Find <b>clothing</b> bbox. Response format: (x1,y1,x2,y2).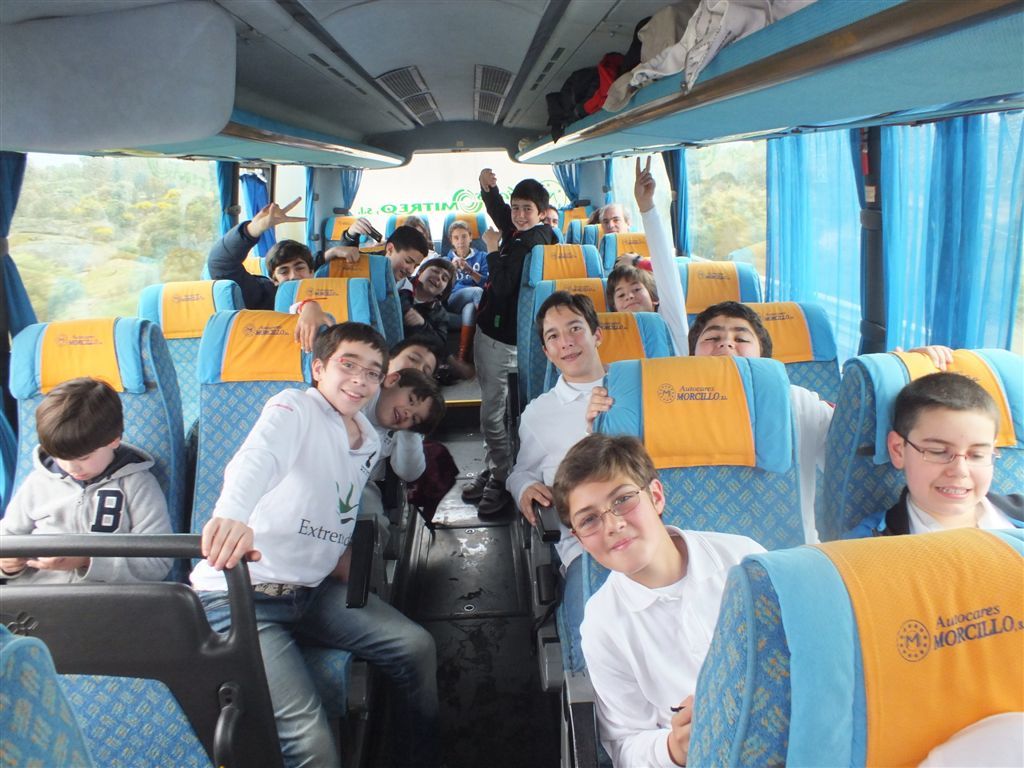
(186,385,444,767).
